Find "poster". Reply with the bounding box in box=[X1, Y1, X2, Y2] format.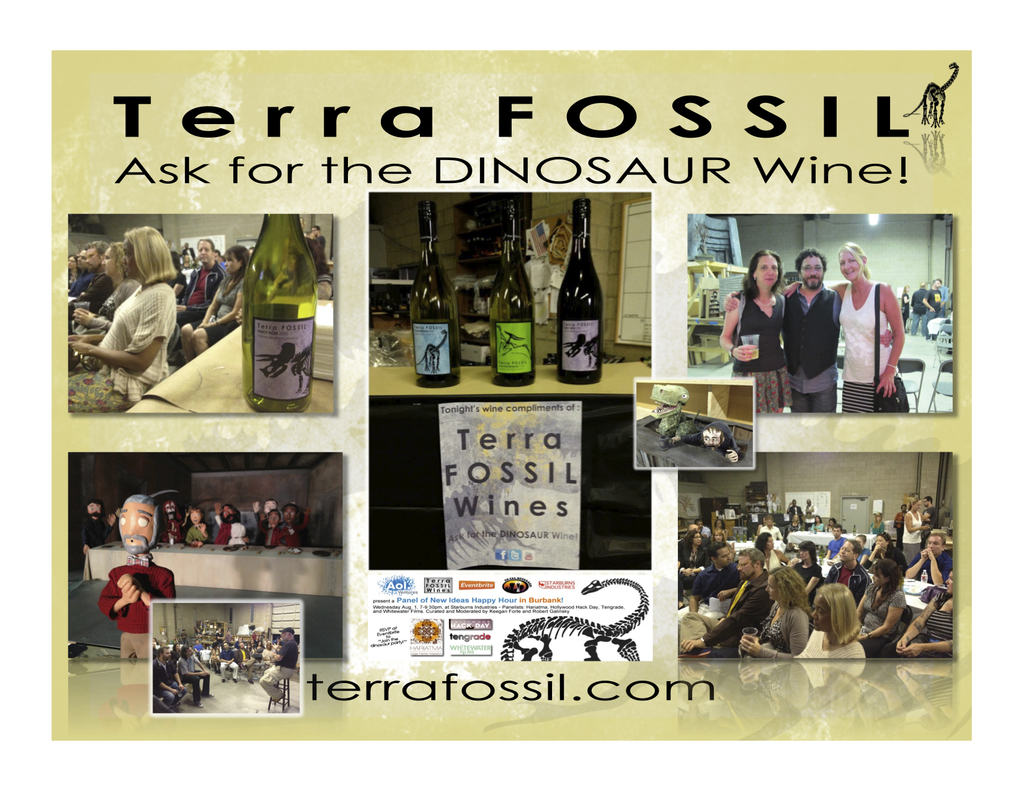
box=[47, 45, 977, 741].
